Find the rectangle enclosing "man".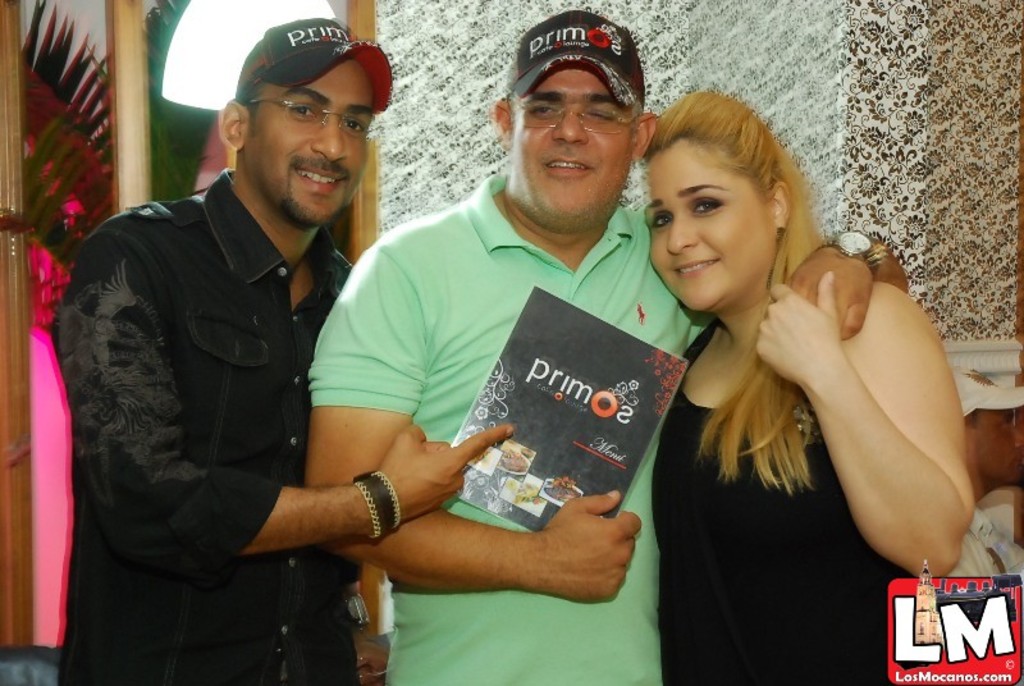
x1=69 y1=20 x2=470 y2=664.
